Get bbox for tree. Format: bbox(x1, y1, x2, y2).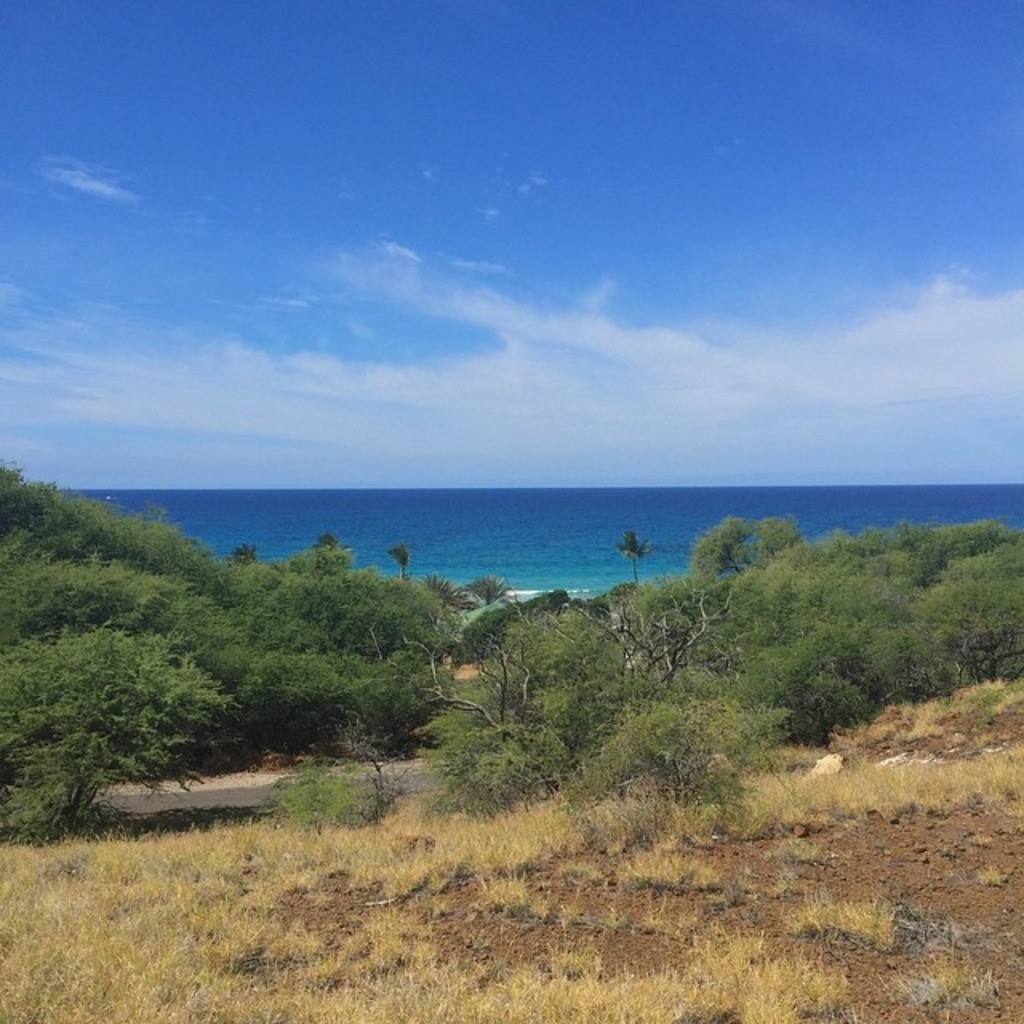
bbox(315, 531, 352, 571).
